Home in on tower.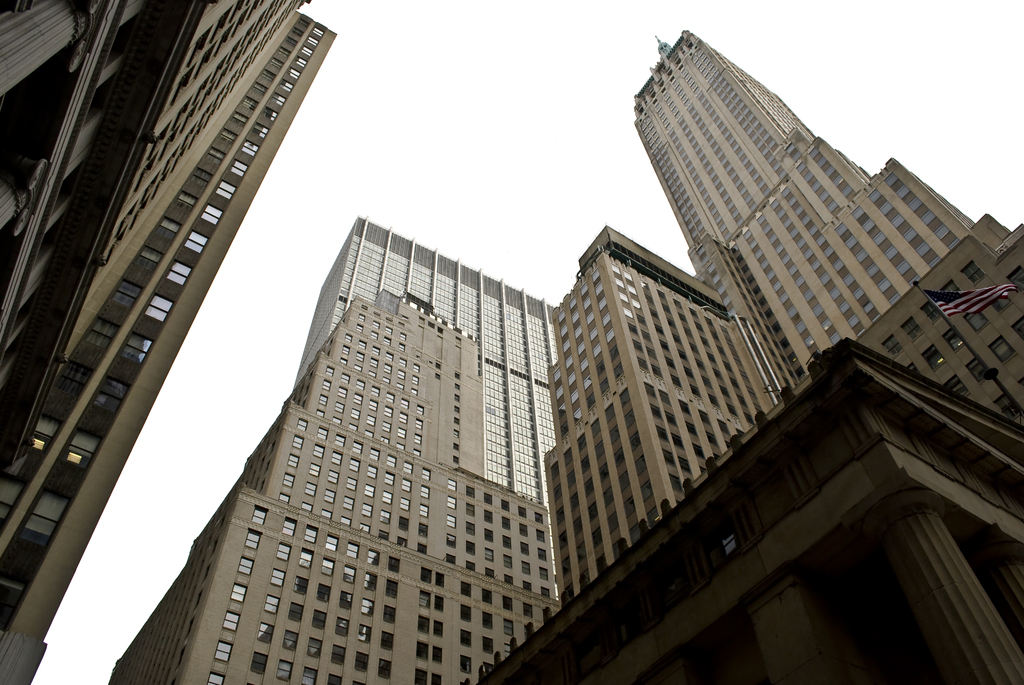
Homed in at left=0, top=22, right=332, bottom=682.
